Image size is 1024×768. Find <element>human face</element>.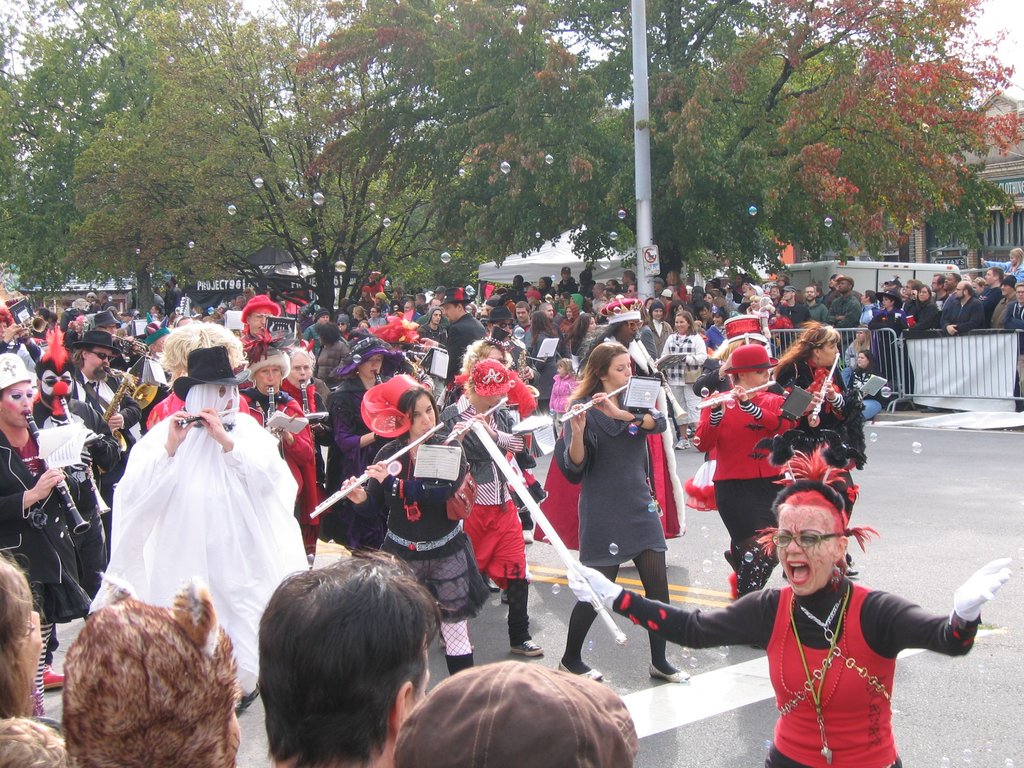
detection(748, 298, 764, 310).
